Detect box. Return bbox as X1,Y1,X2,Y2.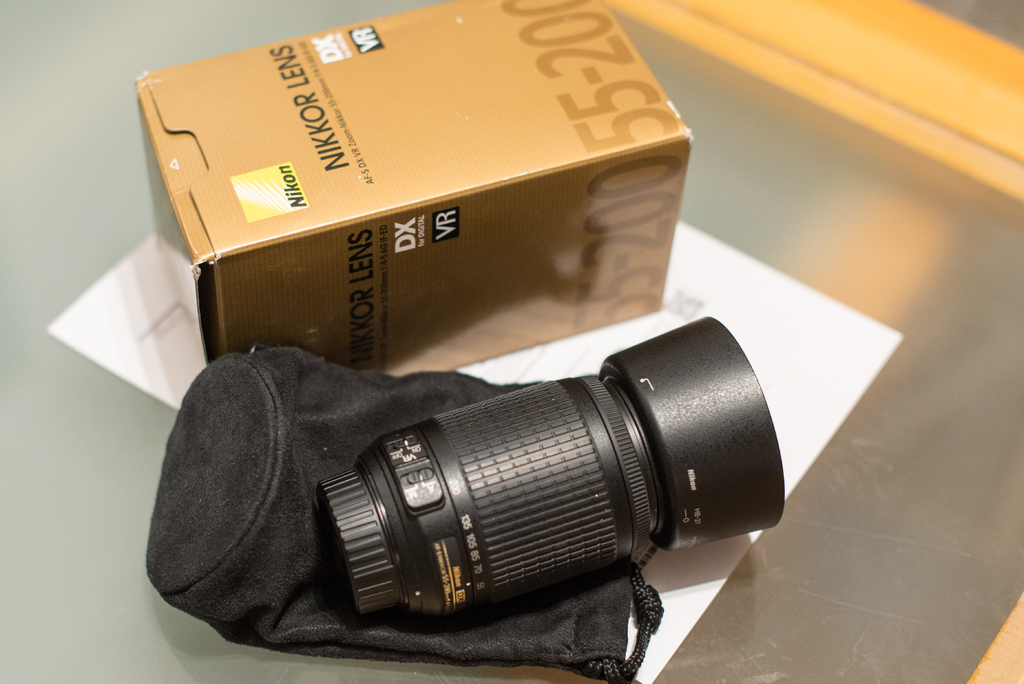
133,0,694,381.
